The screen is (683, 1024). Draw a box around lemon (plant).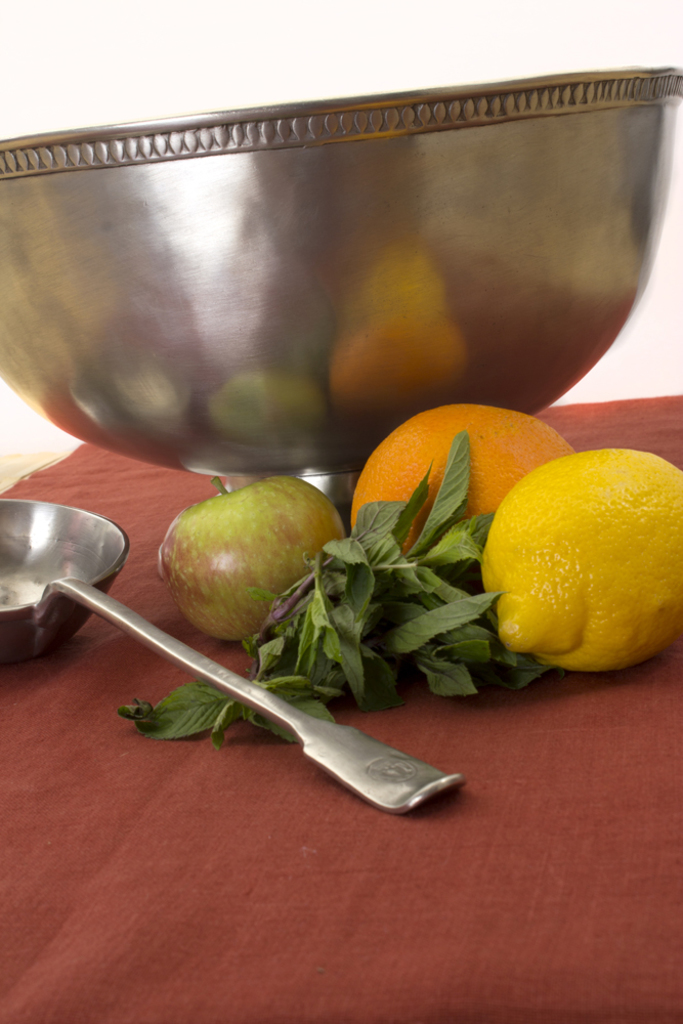
[left=477, top=442, right=682, bottom=677].
